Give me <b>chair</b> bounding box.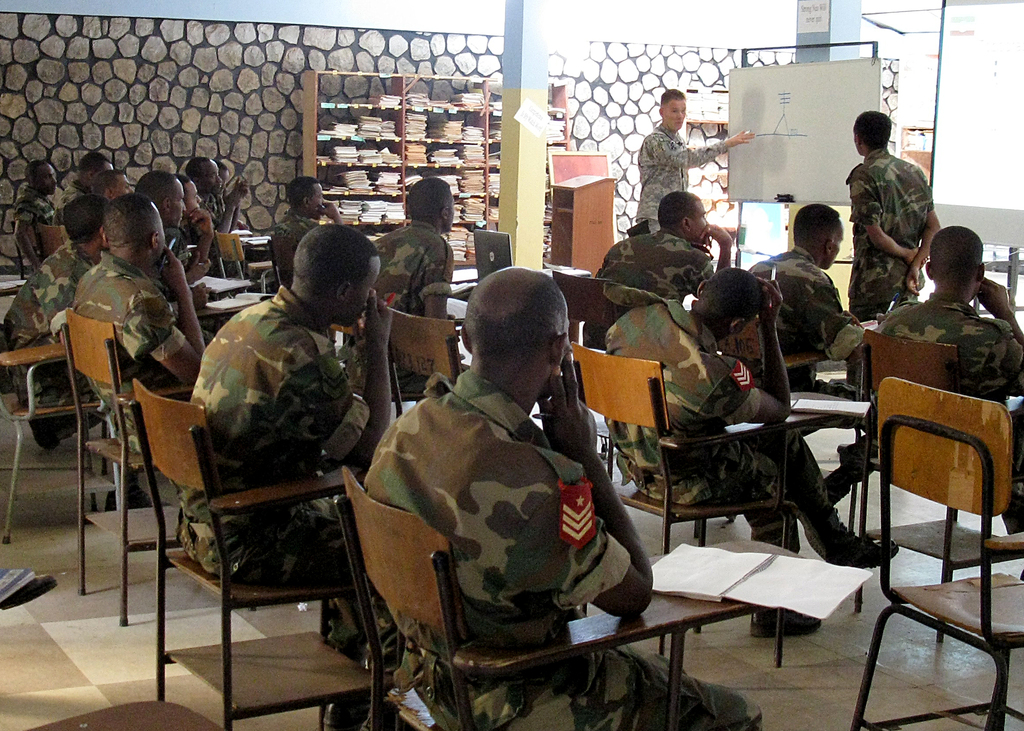
Rect(31, 702, 220, 730).
